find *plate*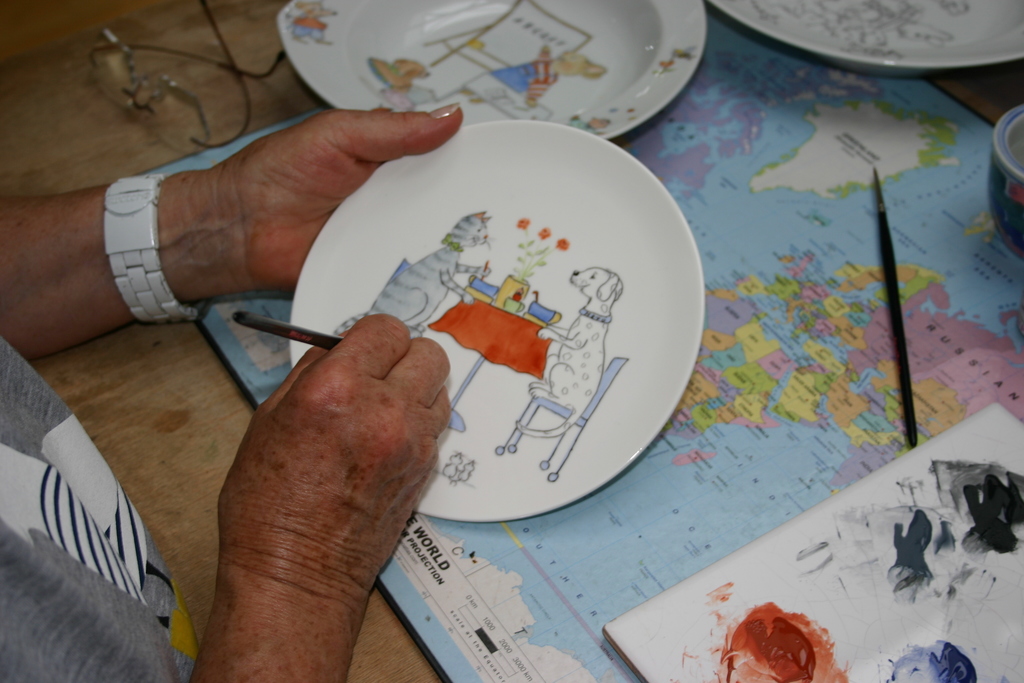
pyautogui.locateOnScreen(711, 0, 1023, 72)
